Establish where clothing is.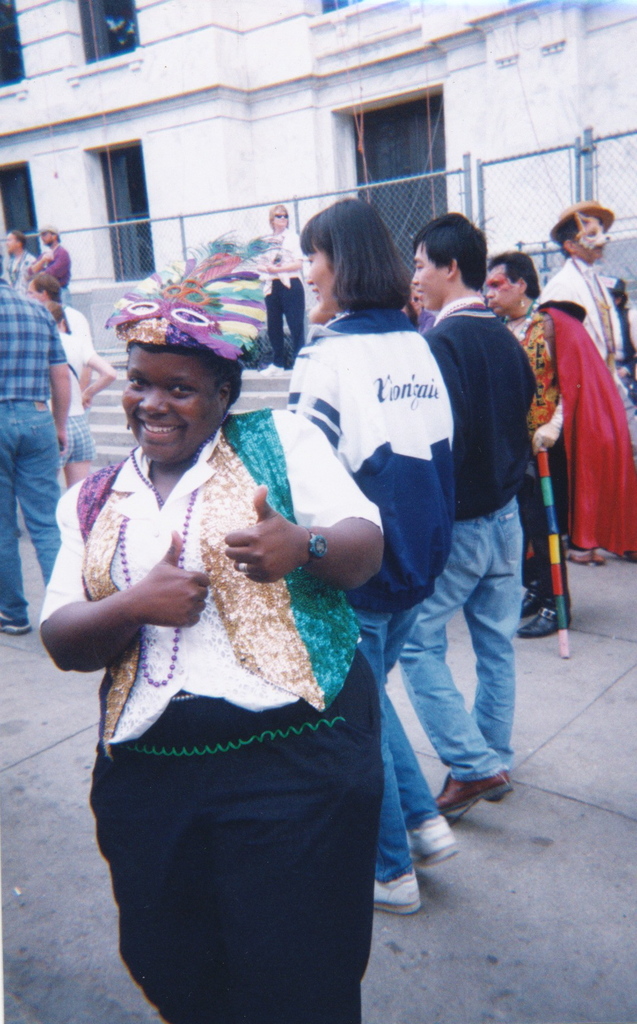
Established at (left=0, top=283, right=64, bottom=620).
